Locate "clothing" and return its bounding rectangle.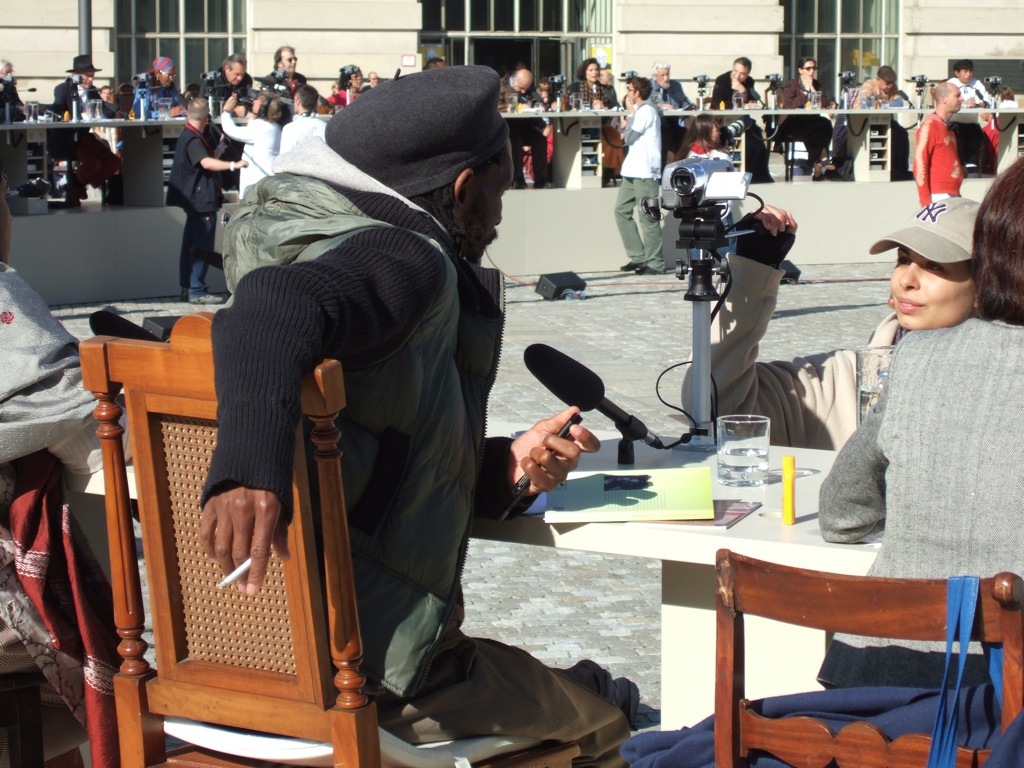
l=817, t=278, r=1014, b=588.
